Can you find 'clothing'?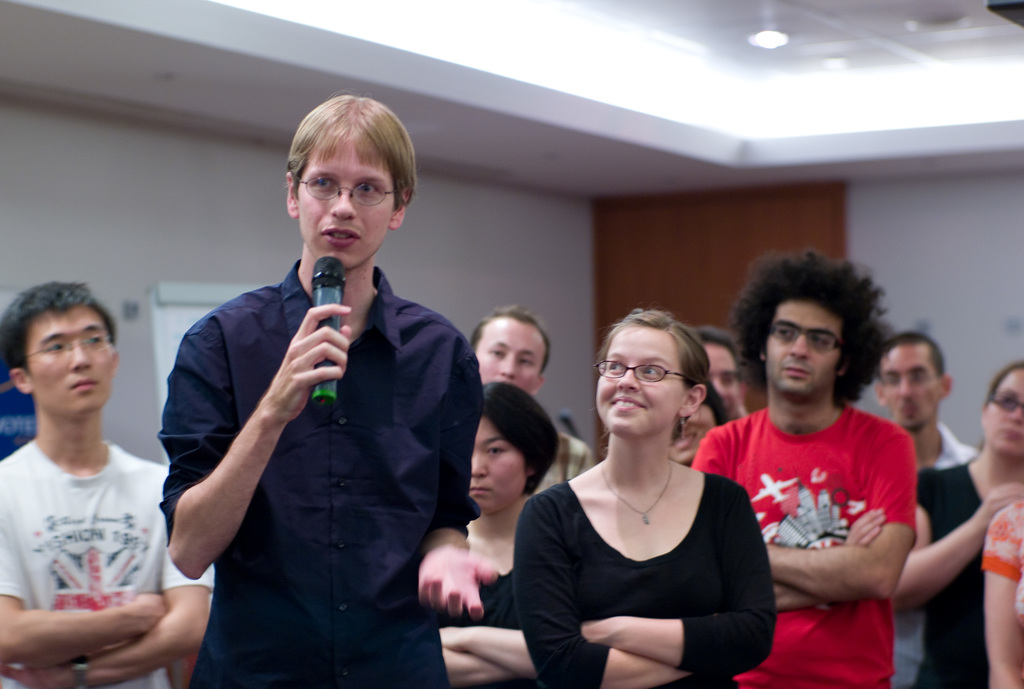
Yes, bounding box: 0 441 218 688.
